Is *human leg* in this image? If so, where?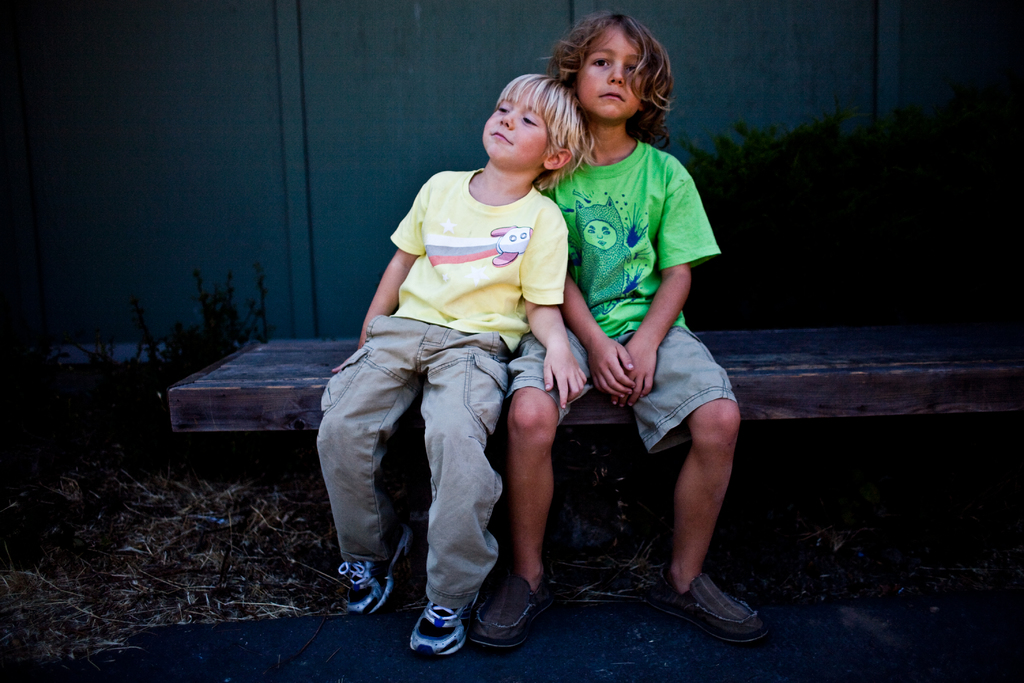
Yes, at pyautogui.locateOnScreen(320, 310, 421, 611).
